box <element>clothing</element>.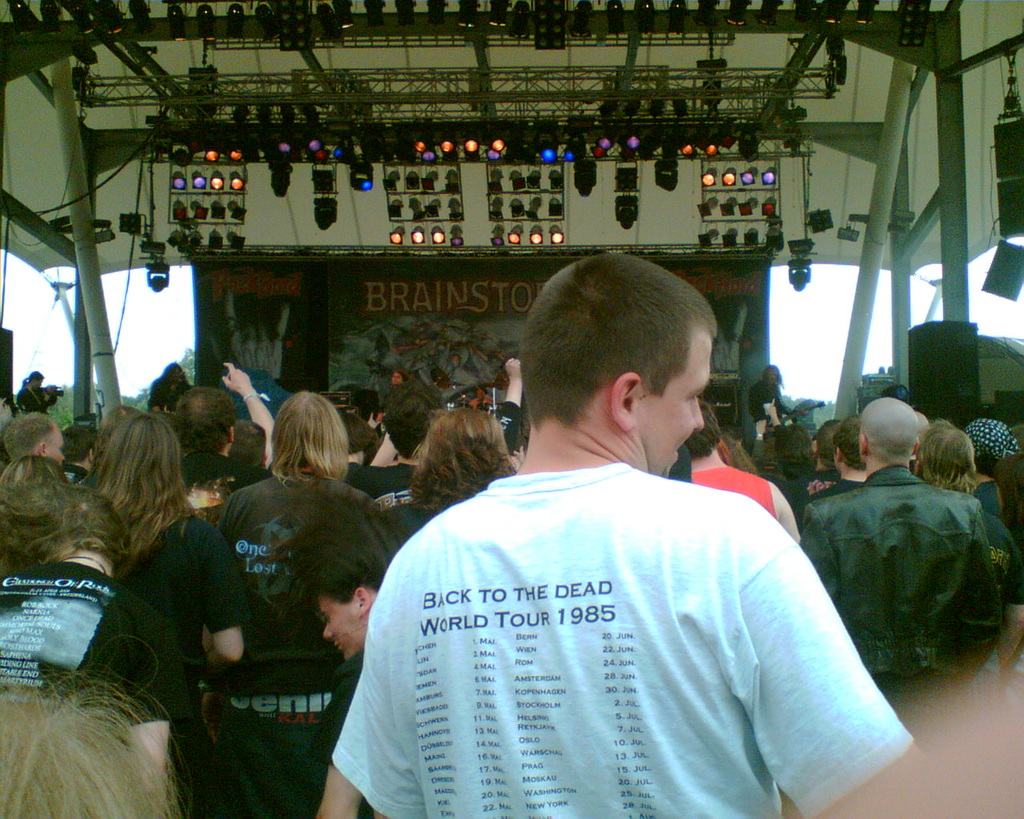
{"x1": 346, "y1": 416, "x2": 874, "y2": 800}.
